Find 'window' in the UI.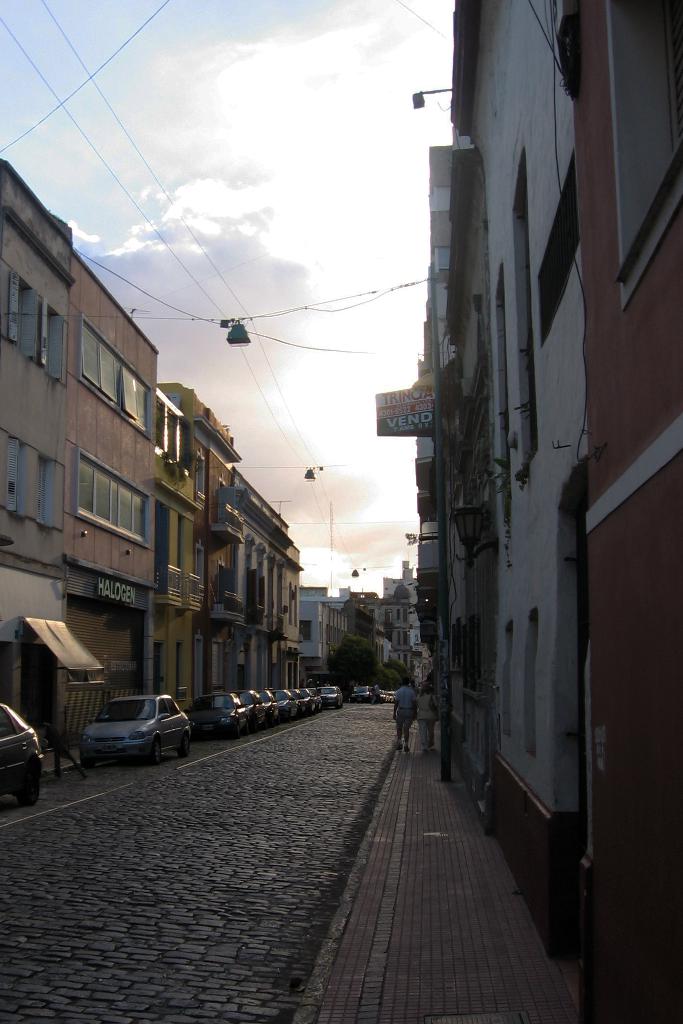
UI element at <bbox>169, 406, 179, 471</bbox>.
